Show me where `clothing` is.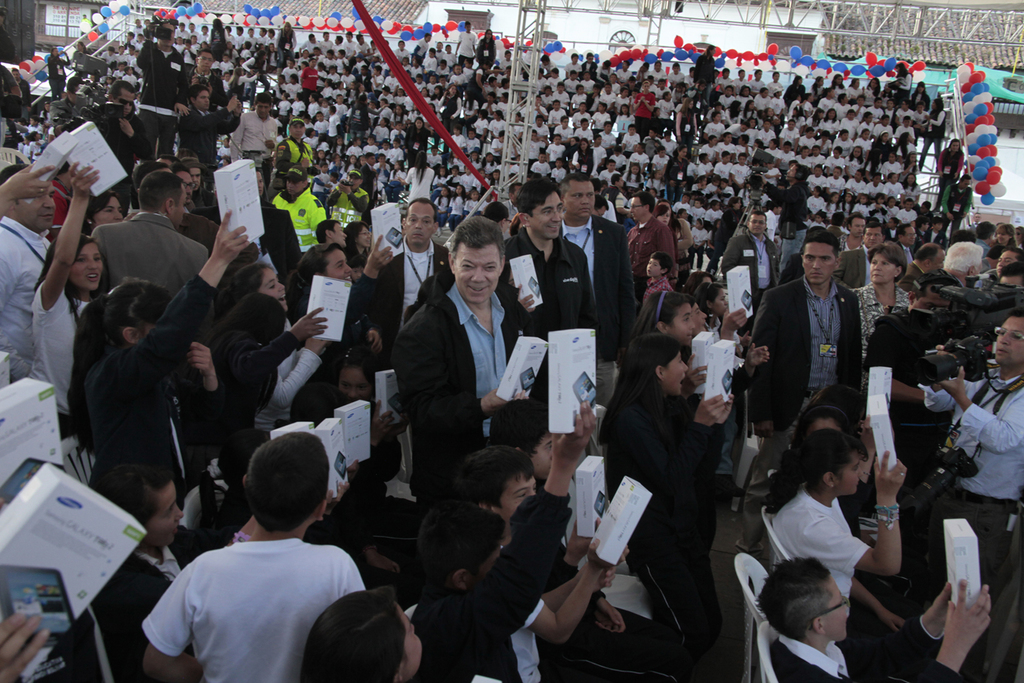
`clothing` is at pyautogui.locateOnScreen(845, 280, 913, 344).
